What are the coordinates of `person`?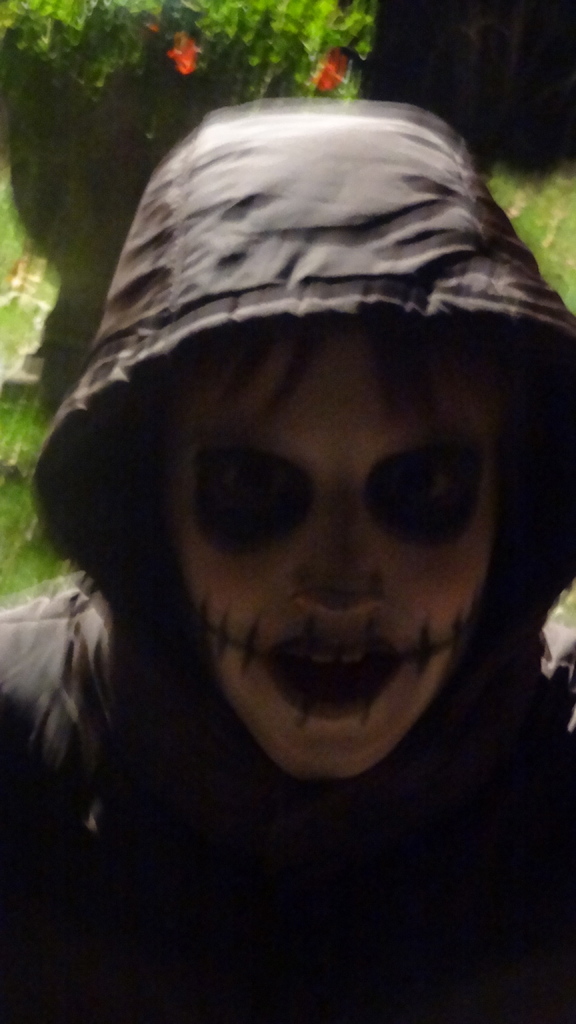
x1=0 y1=99 x2=575 y2=1023.
